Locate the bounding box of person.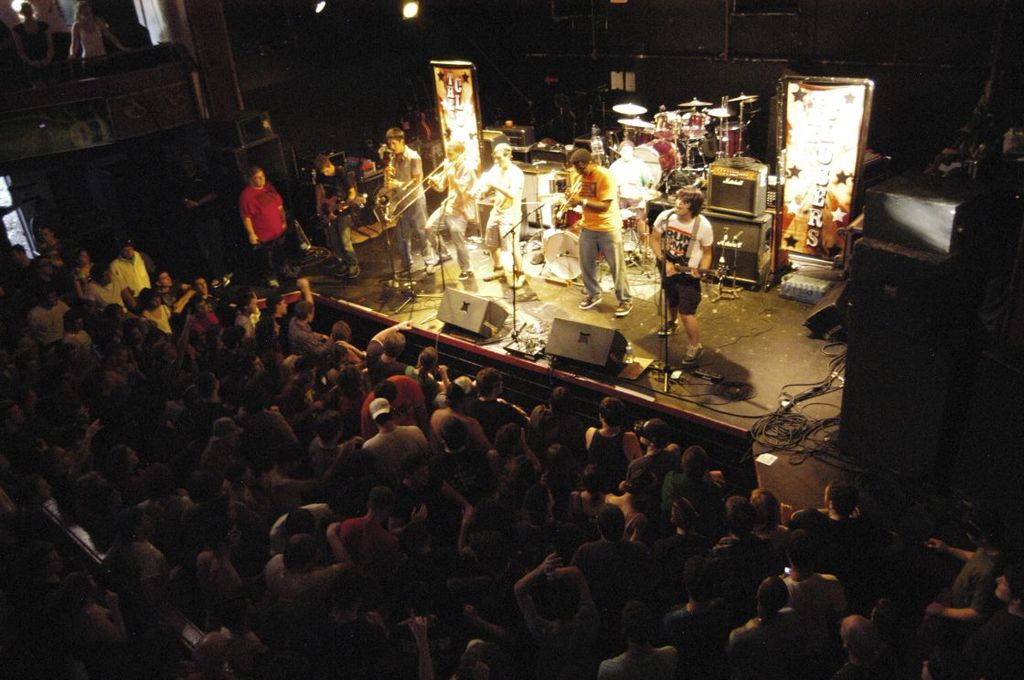
Bounding box: region(229, 152, 285, 255).
